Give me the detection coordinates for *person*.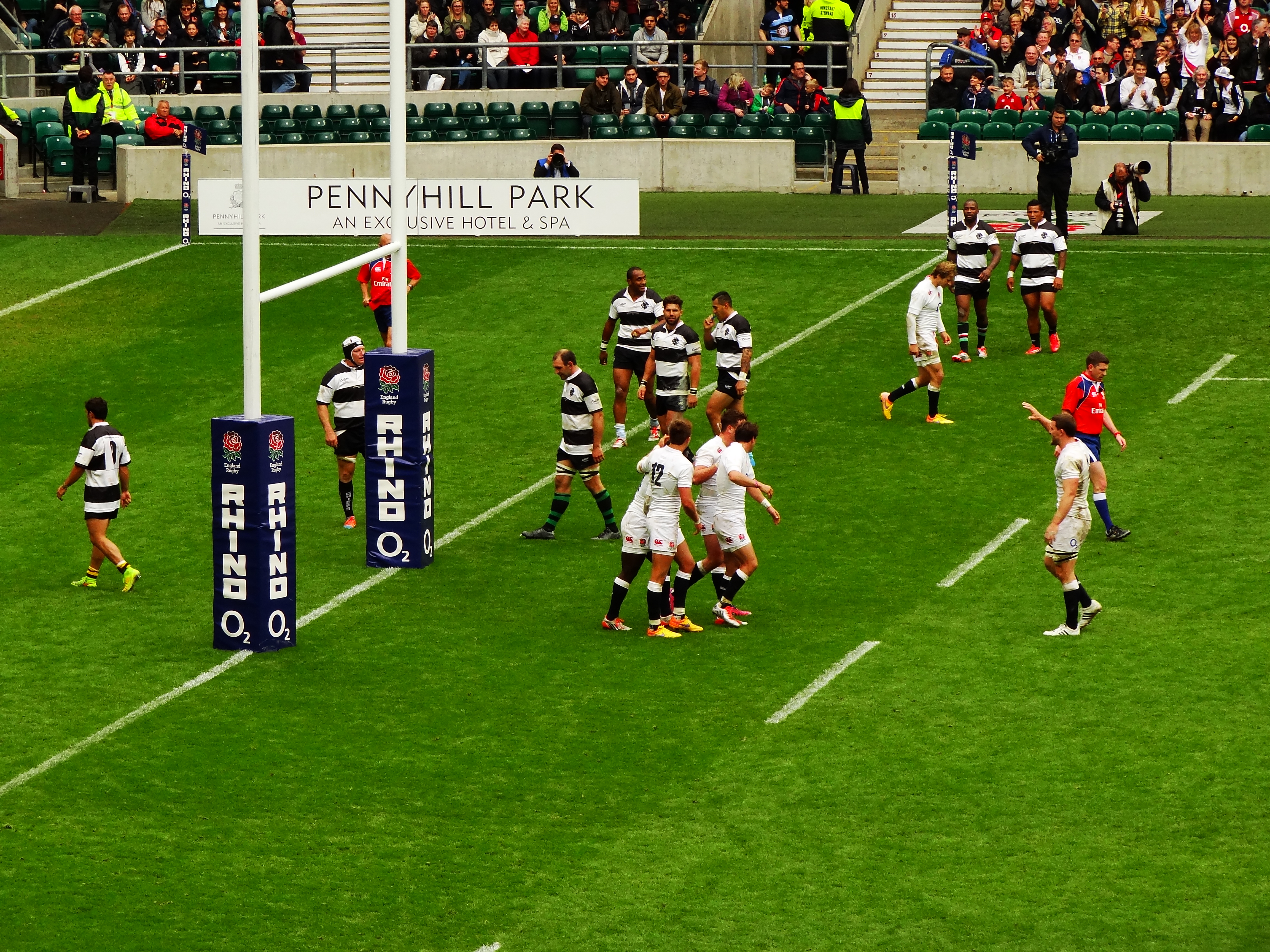
BBox(261, 53, 276, 101).
